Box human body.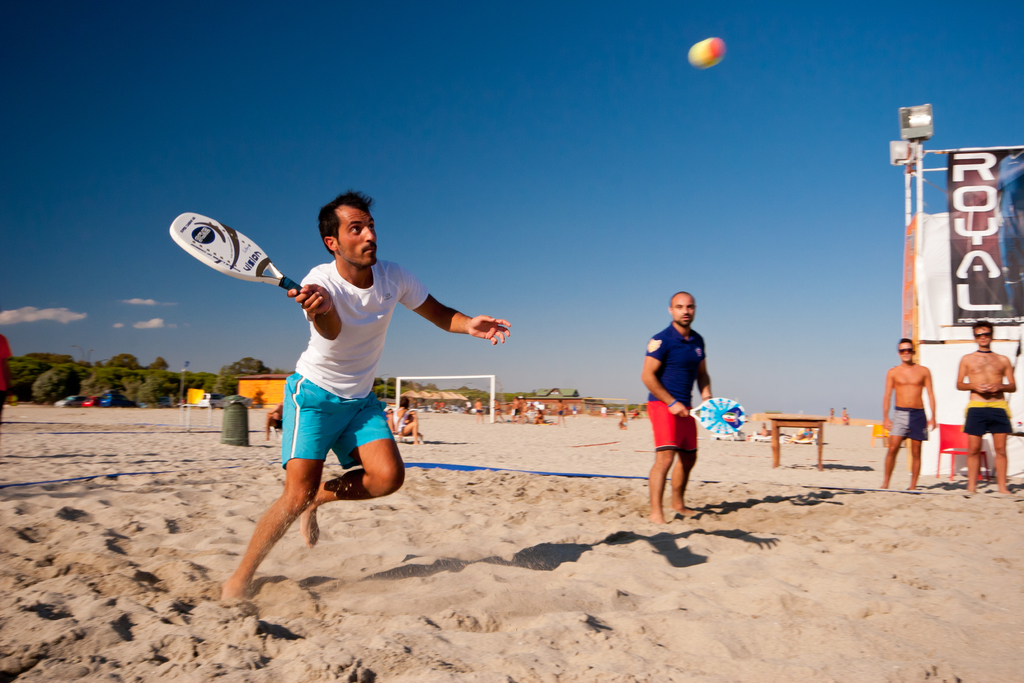
region(216, 188, 504, 604).
